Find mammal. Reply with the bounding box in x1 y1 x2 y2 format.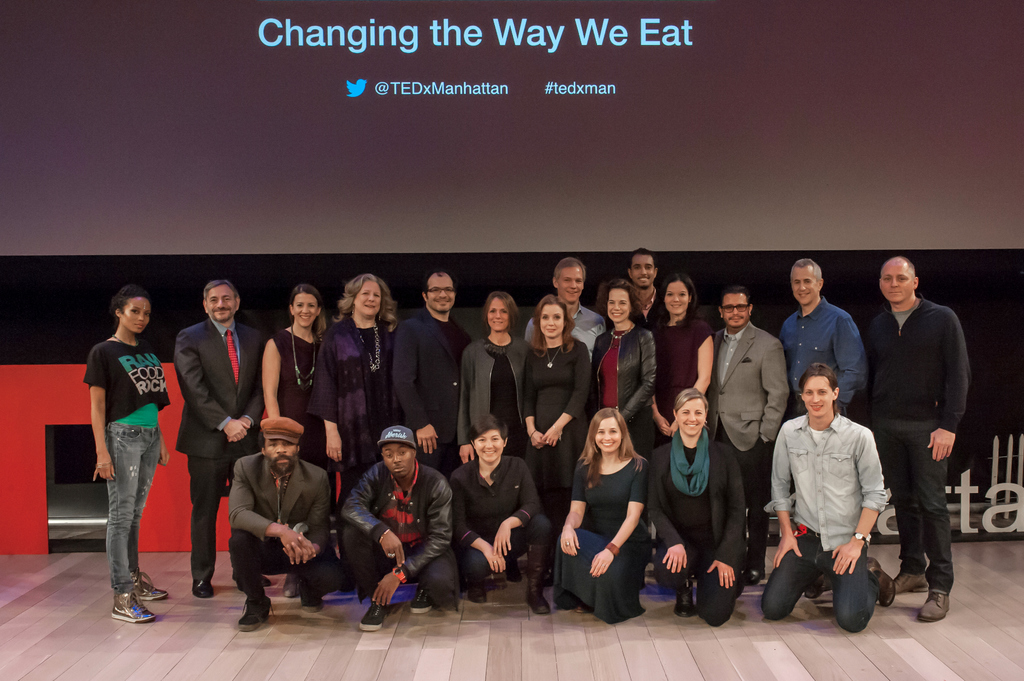
758 361 897 634.
